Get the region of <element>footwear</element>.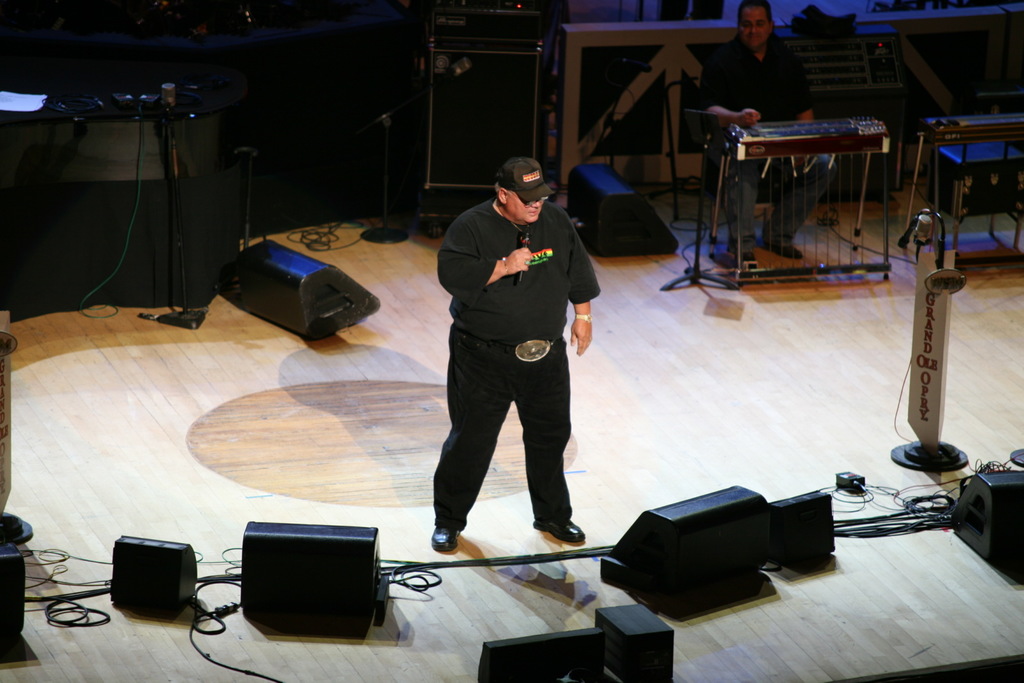
[left=431, top=527, right=459, bottom=556].
